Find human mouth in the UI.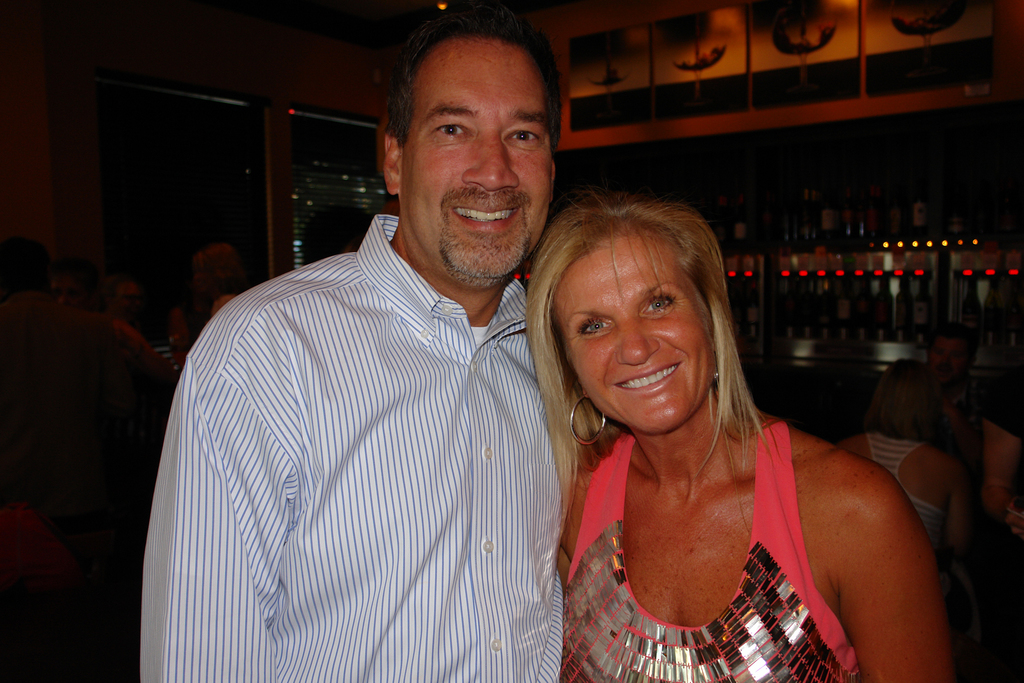
UI element at select_region(455, 199, 522, 236).
